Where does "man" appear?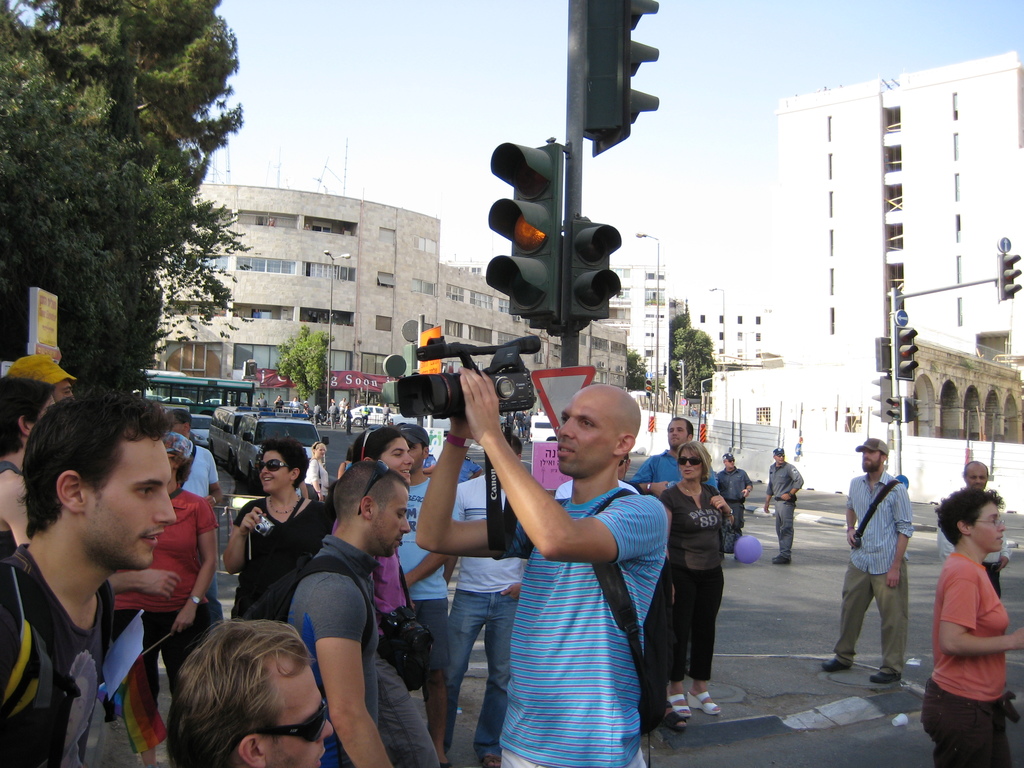
Appears at x1=0, y1=402, x2=241, y2=752.
